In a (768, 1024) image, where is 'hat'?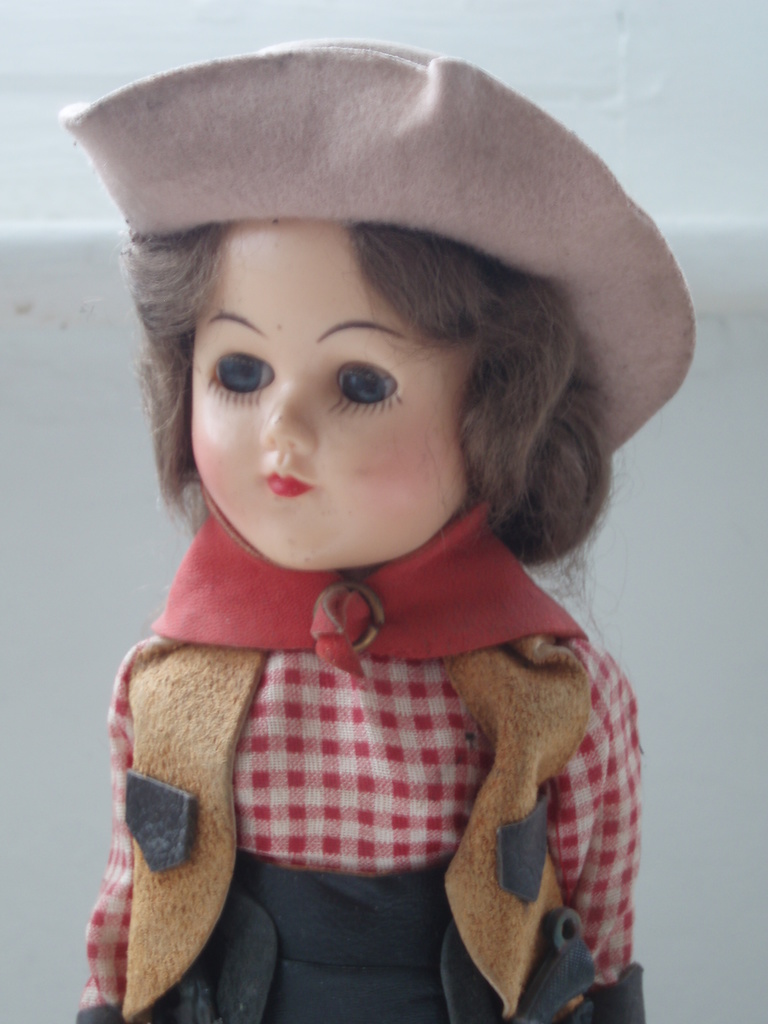
[57, 35, 696, 454].
